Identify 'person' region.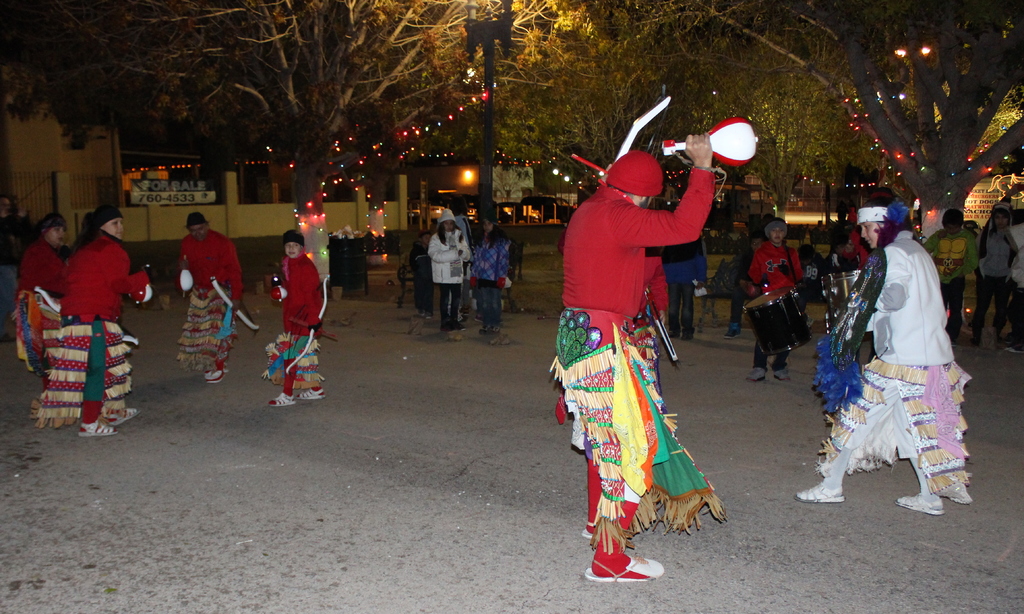
Region: [474,216,515,331].
